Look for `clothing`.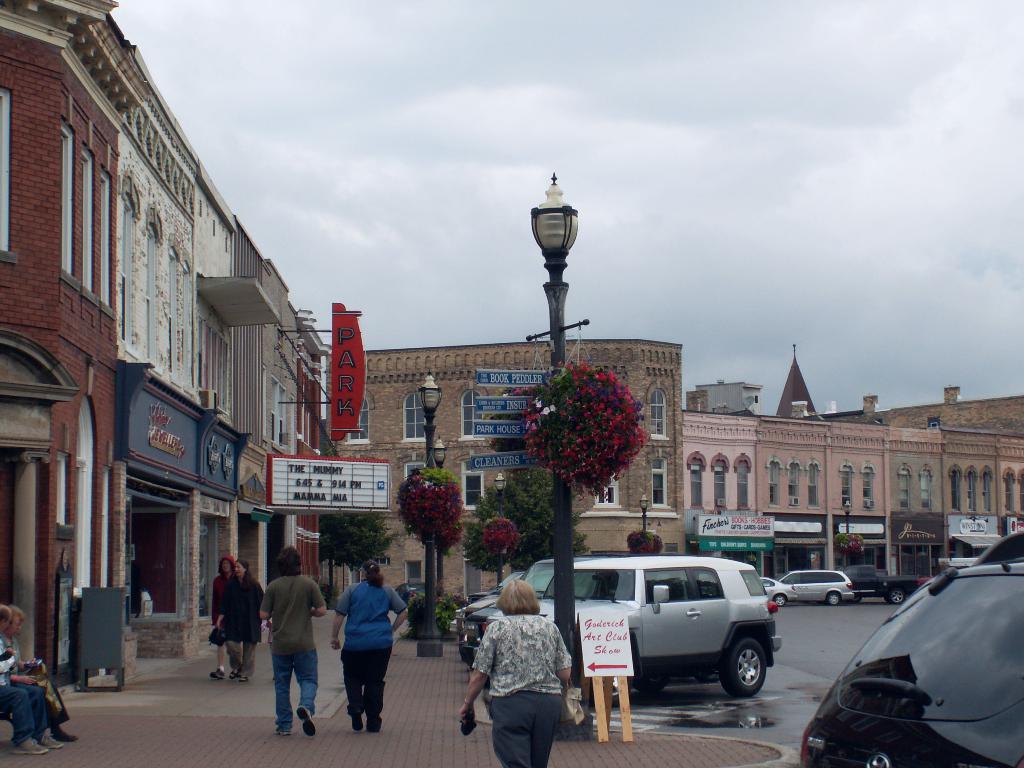
Found: {"x1": 341, "y1": 578, "x2": 404, "y2": 714}.
